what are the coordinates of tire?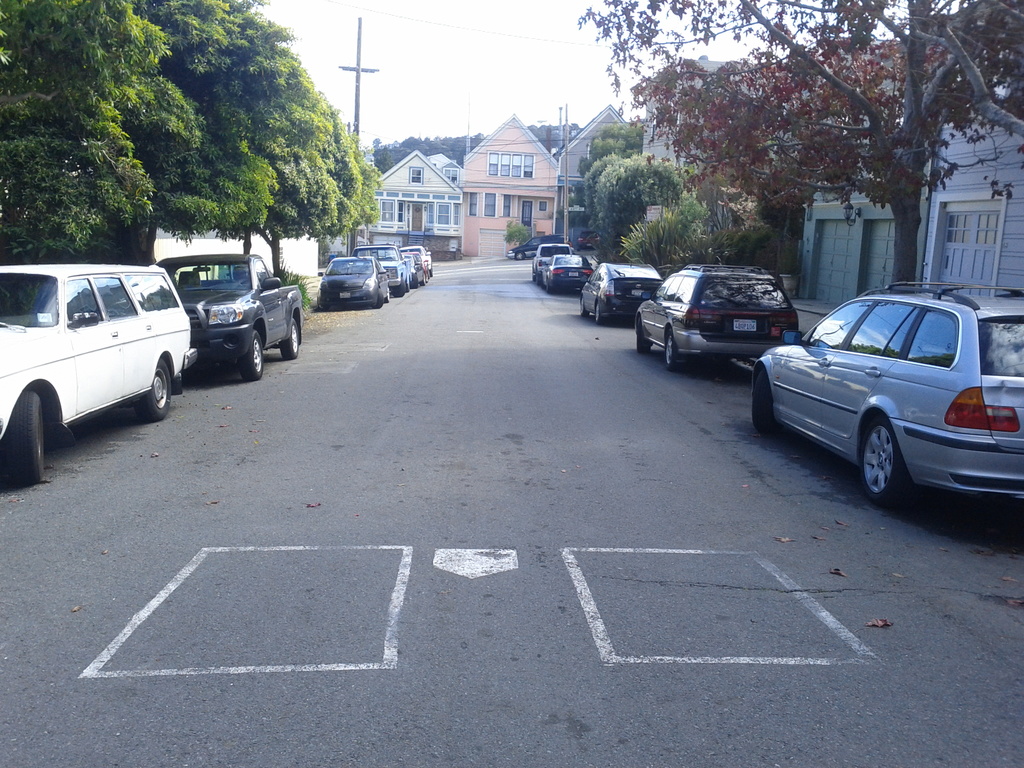
[317,295,327,311].
